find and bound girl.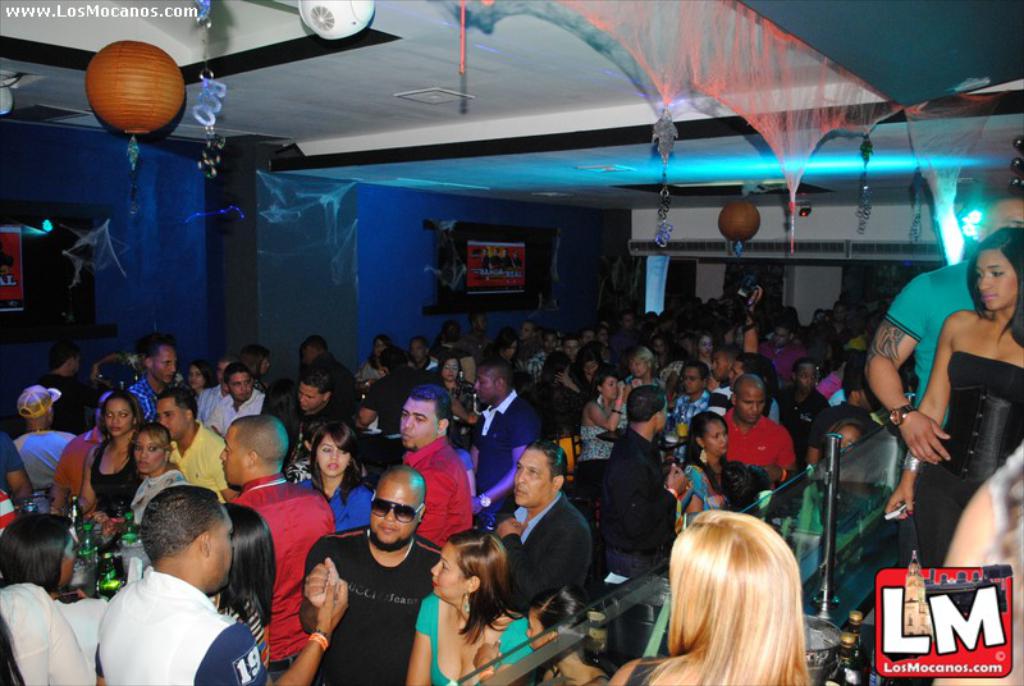
Bound: detection(76, 394, 127, 522).
